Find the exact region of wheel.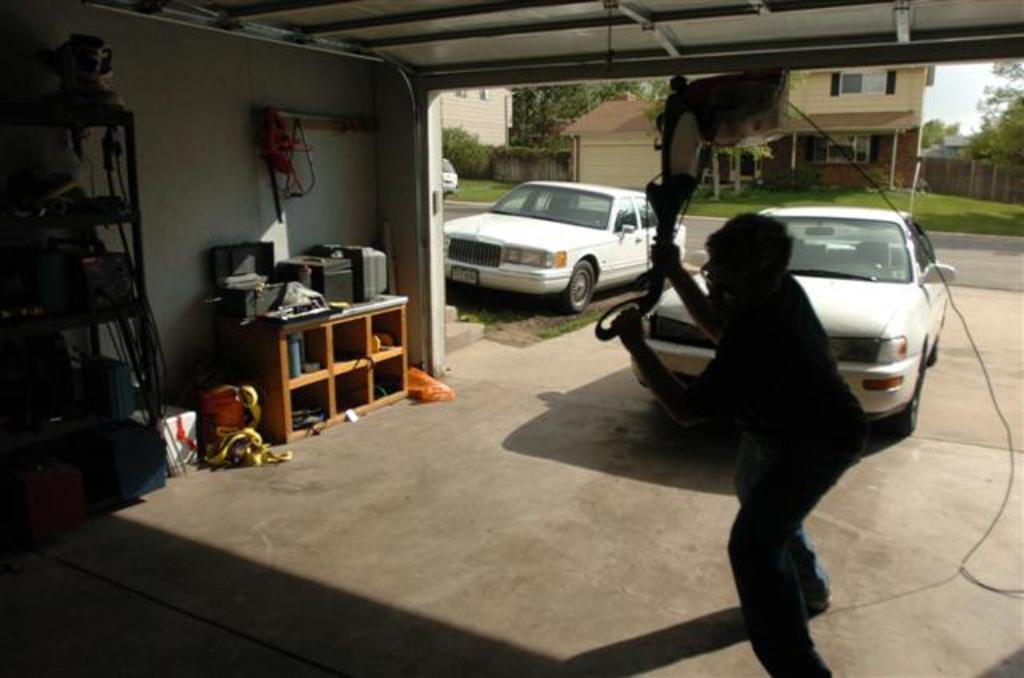
Exact region: (left=656, top=261, right=675, bottom=293).
